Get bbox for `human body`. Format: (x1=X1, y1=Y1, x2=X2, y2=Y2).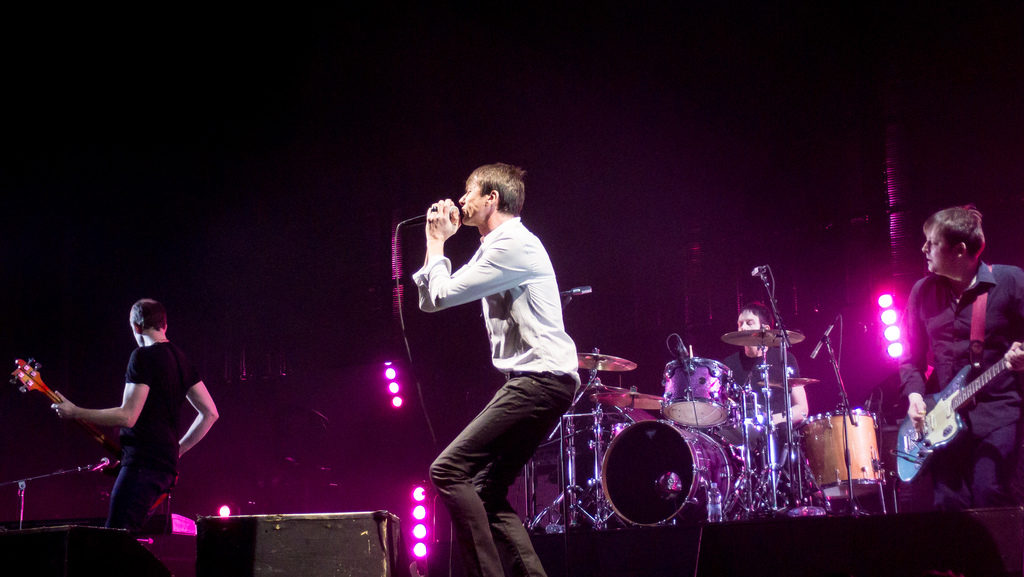
(x1=408, y1=197, x2=583, y2=576).
